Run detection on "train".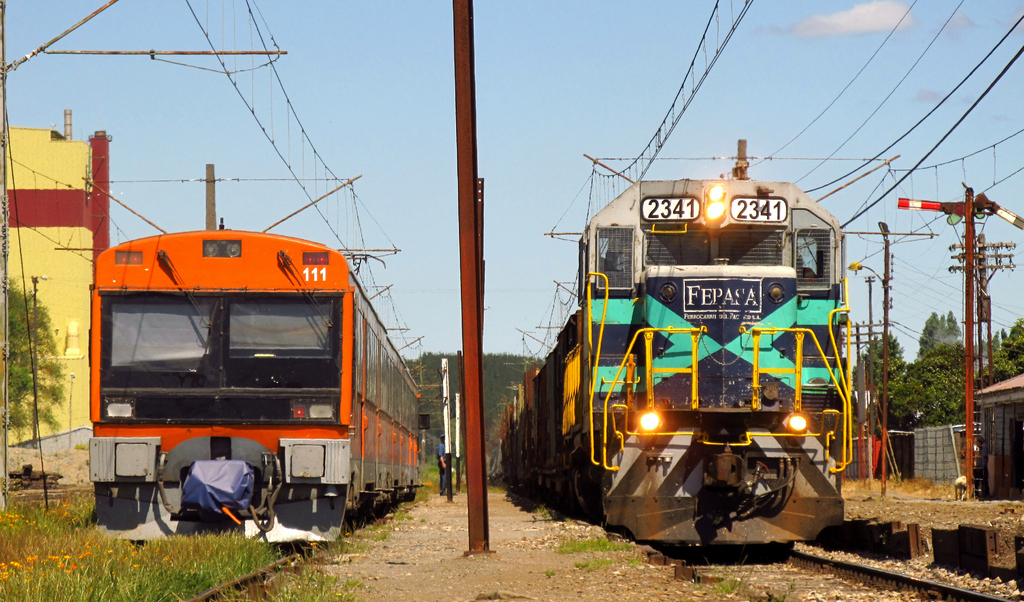
Result: 503 172 859 542.
